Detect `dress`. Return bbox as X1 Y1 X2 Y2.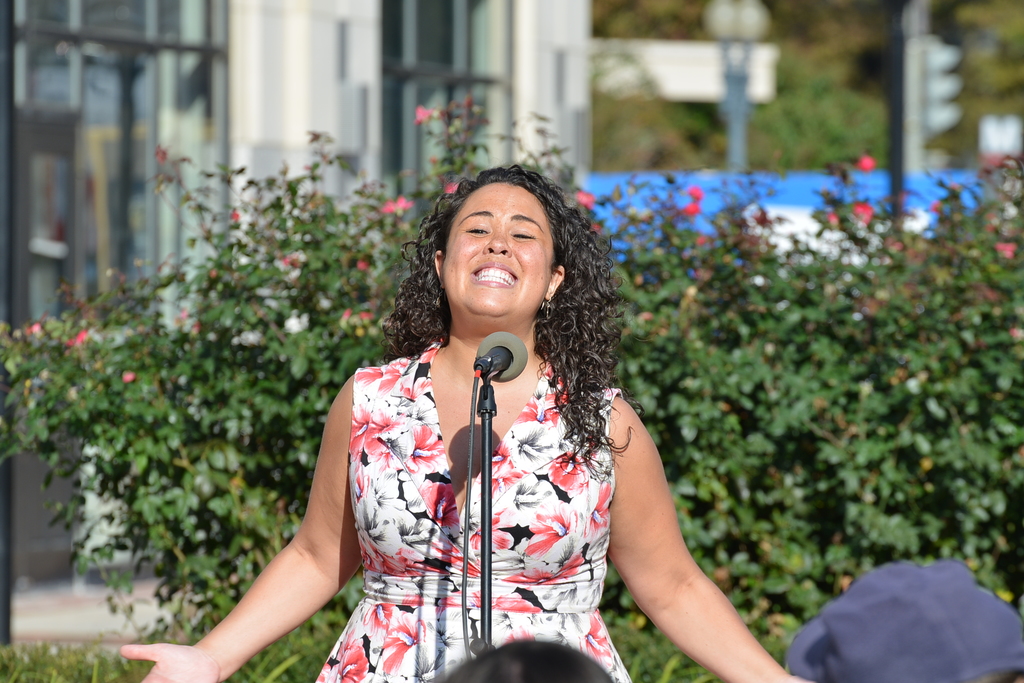
288 277 628 682.
